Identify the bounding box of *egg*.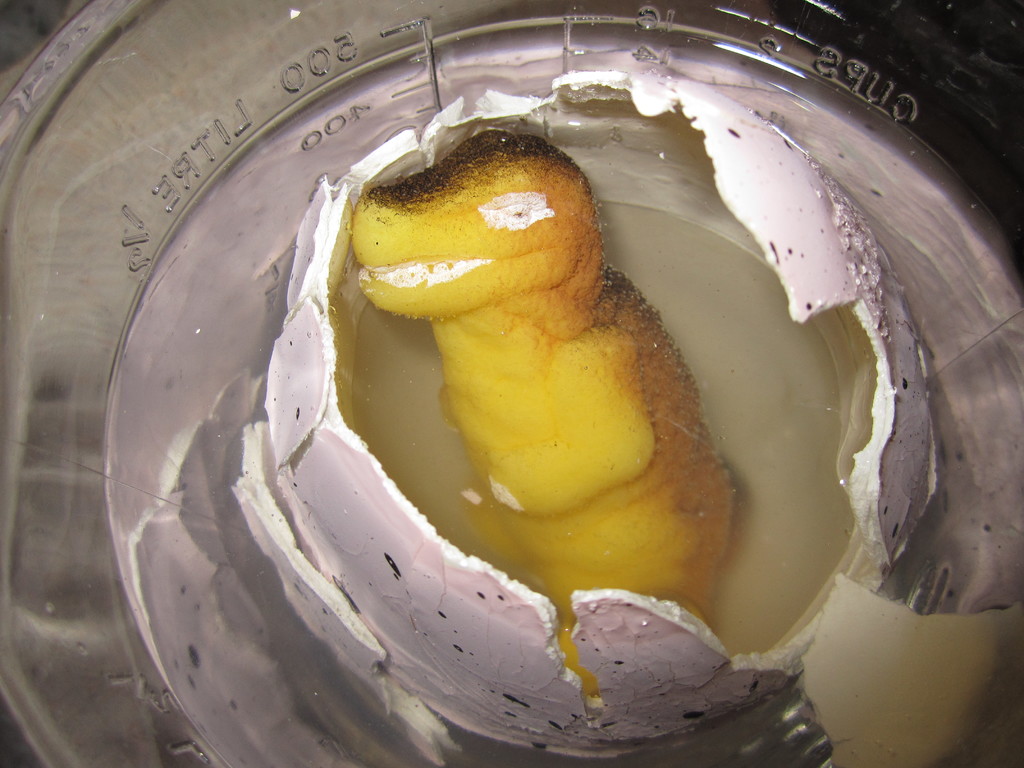
(x1=108, y1=16, x2=1023, y2=767).
